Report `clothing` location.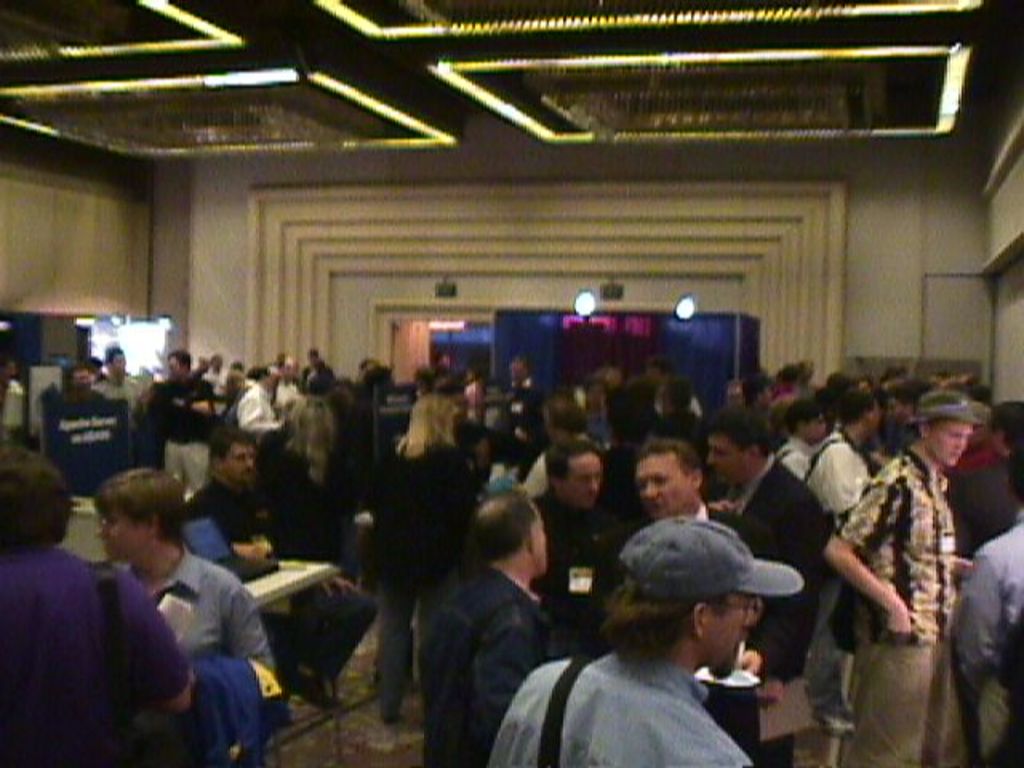
Report: 845:450:957:766.
